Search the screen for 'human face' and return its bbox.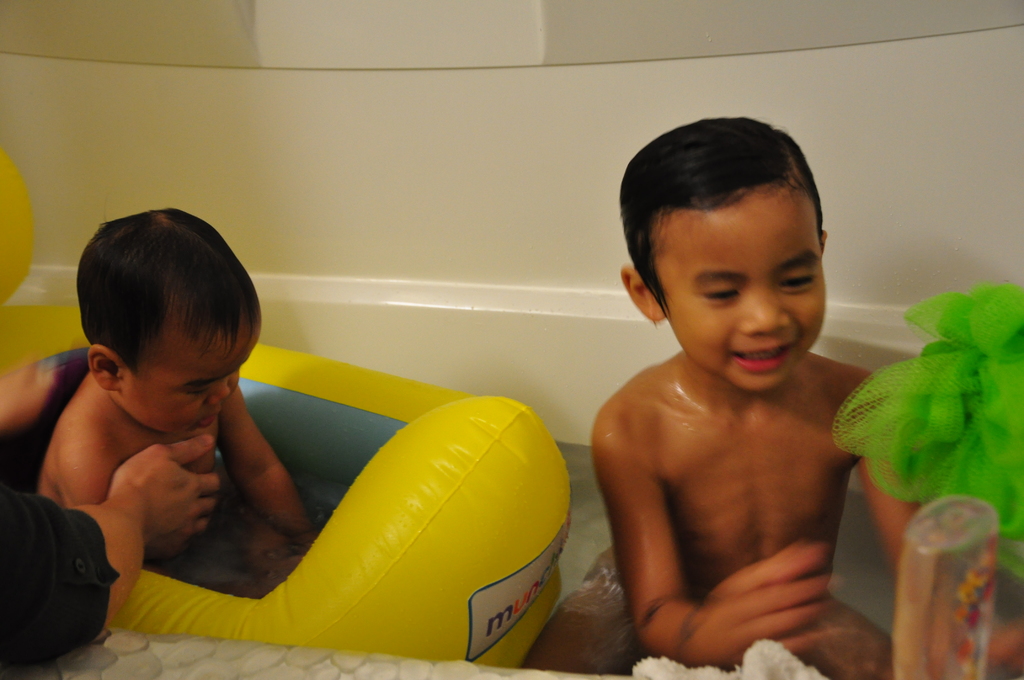
Found: left=122, top=309, right=260, bottom=439.
